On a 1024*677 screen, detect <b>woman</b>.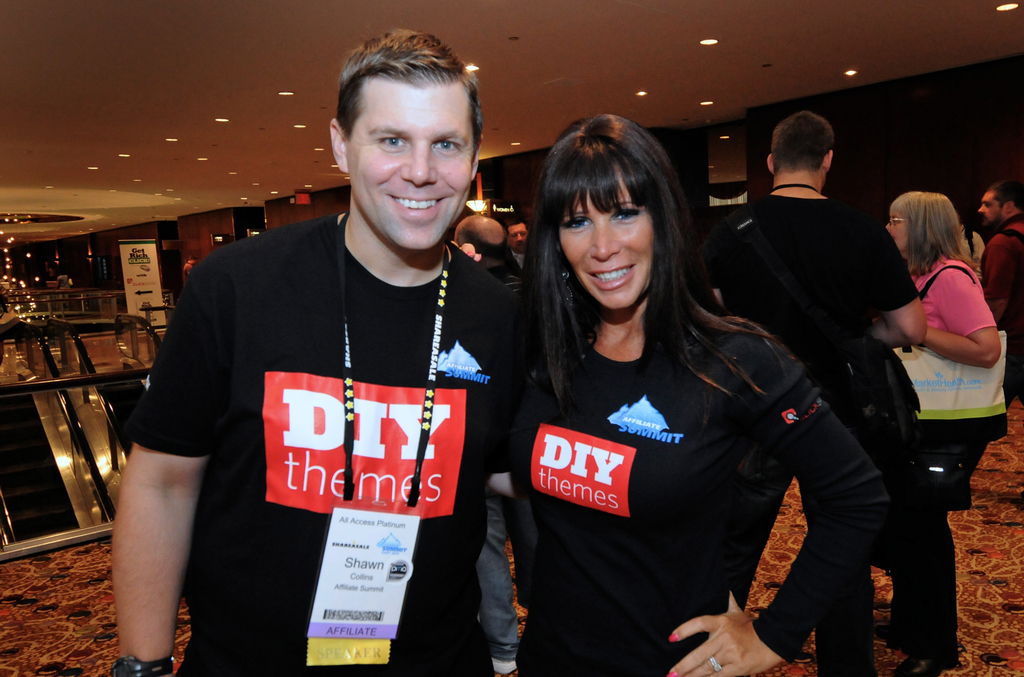
bbox(488, 118, 856, 671).
